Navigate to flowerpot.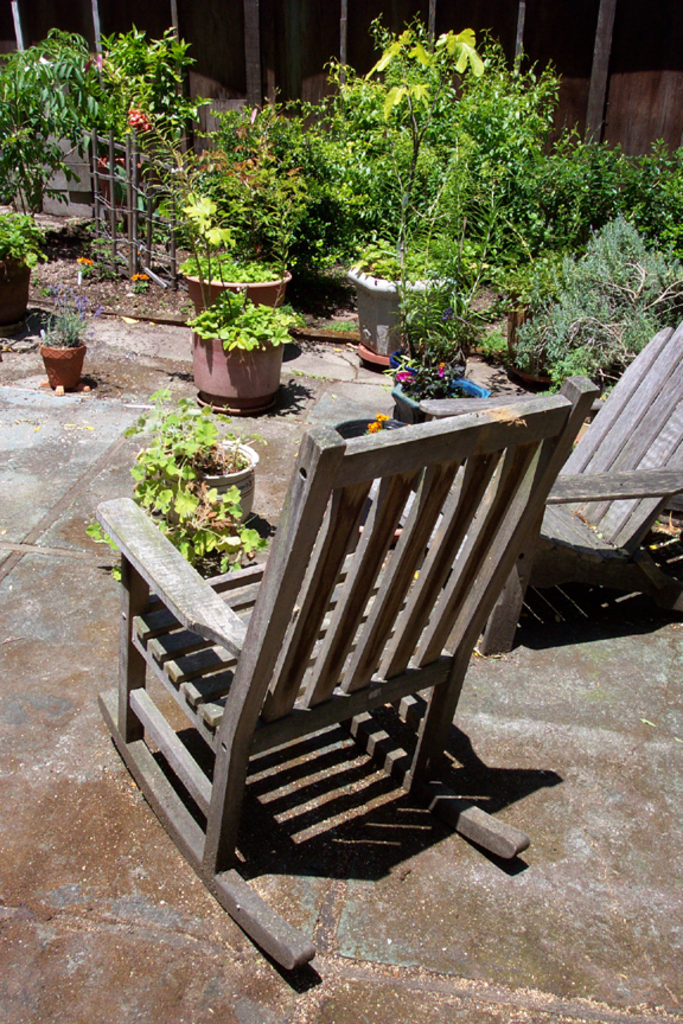
Navigation target: 2, 261, 36, 322.
